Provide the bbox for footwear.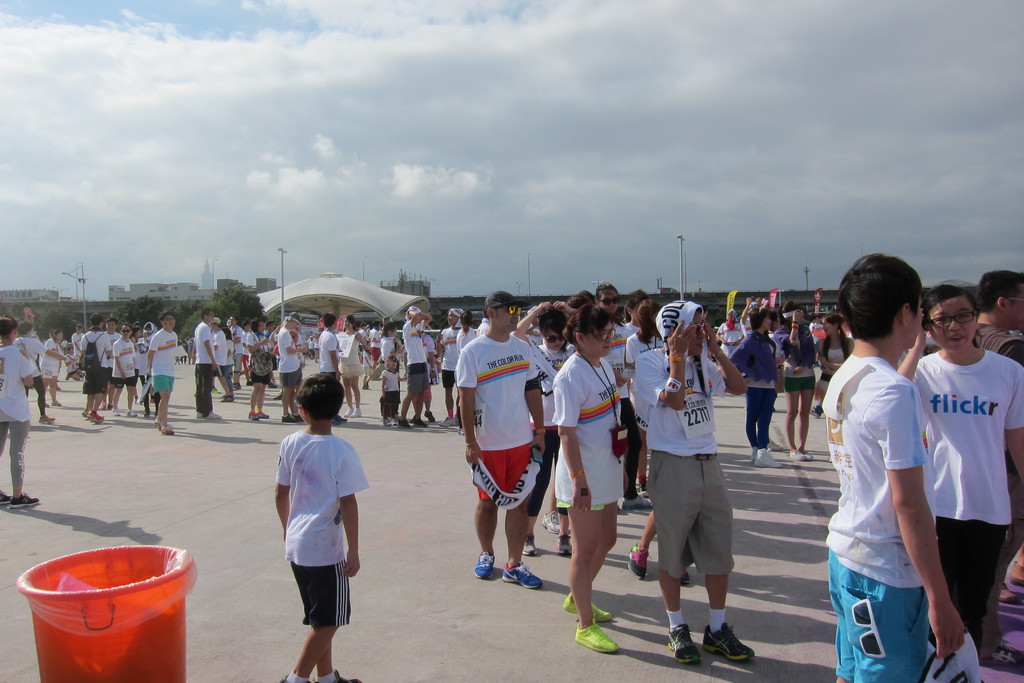
box=[1012, 559, 1023, 586].
